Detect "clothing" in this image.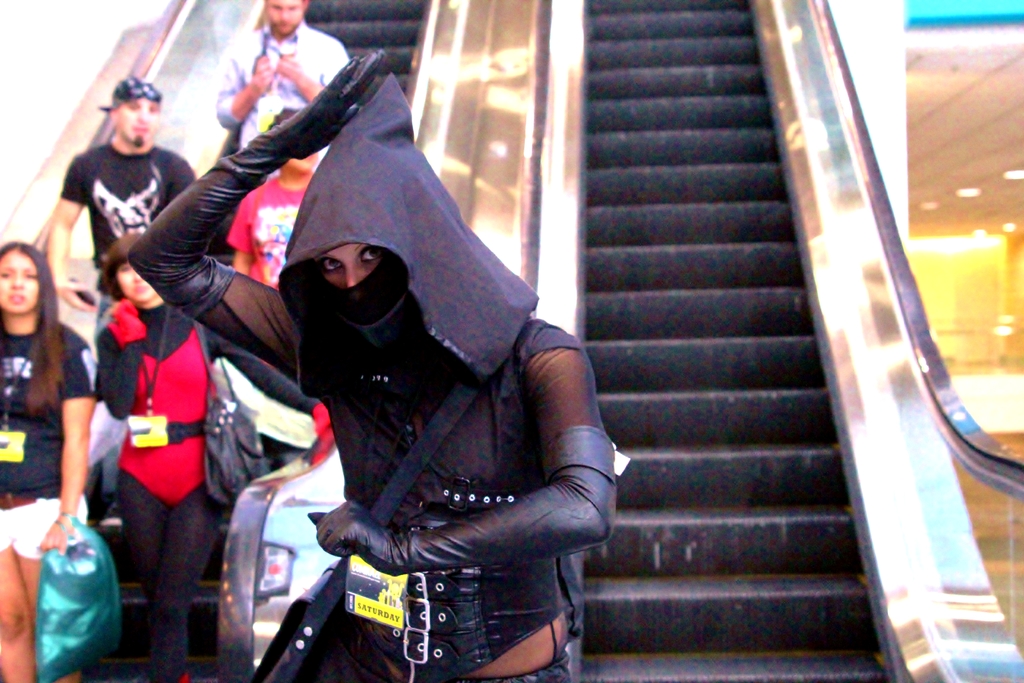
Detection: 129,70,607,678.
